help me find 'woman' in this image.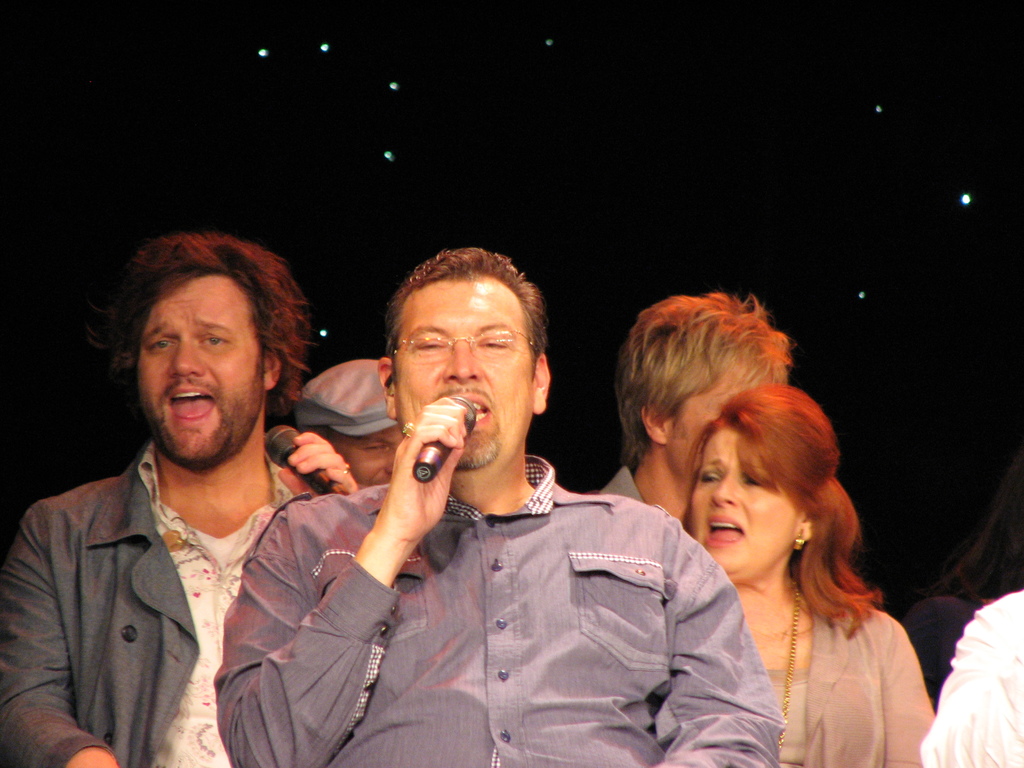
Found it: detection(630, 351, 934, 767).
